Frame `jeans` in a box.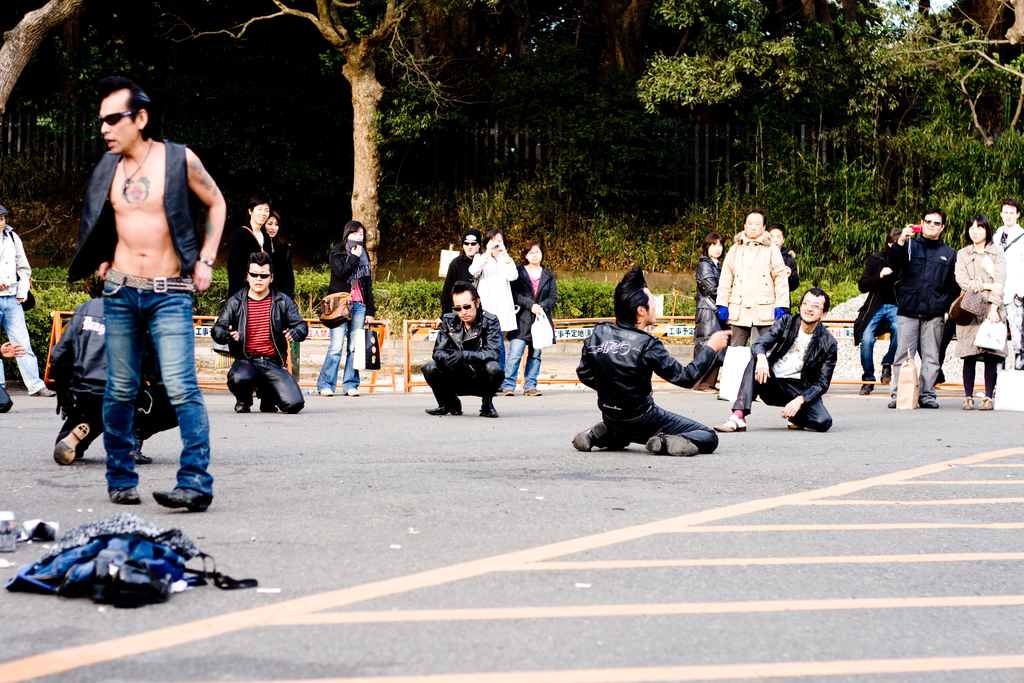
[99,265,214,498].
